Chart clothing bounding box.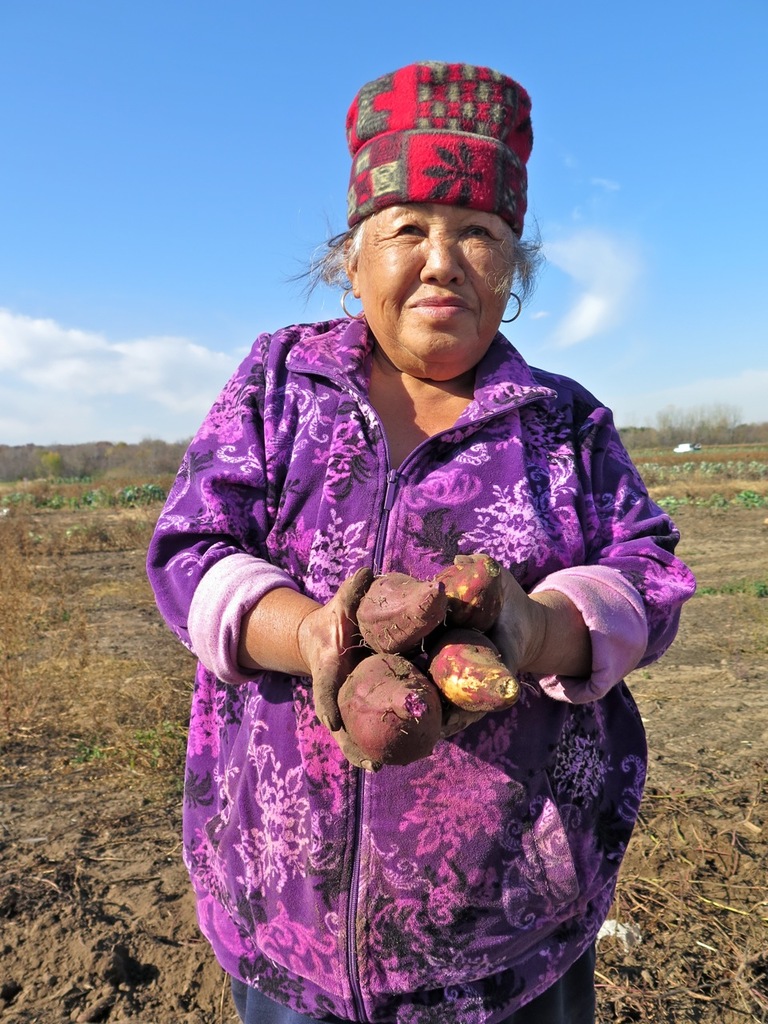
Charted: locate(144, 304, 695, 1023).
